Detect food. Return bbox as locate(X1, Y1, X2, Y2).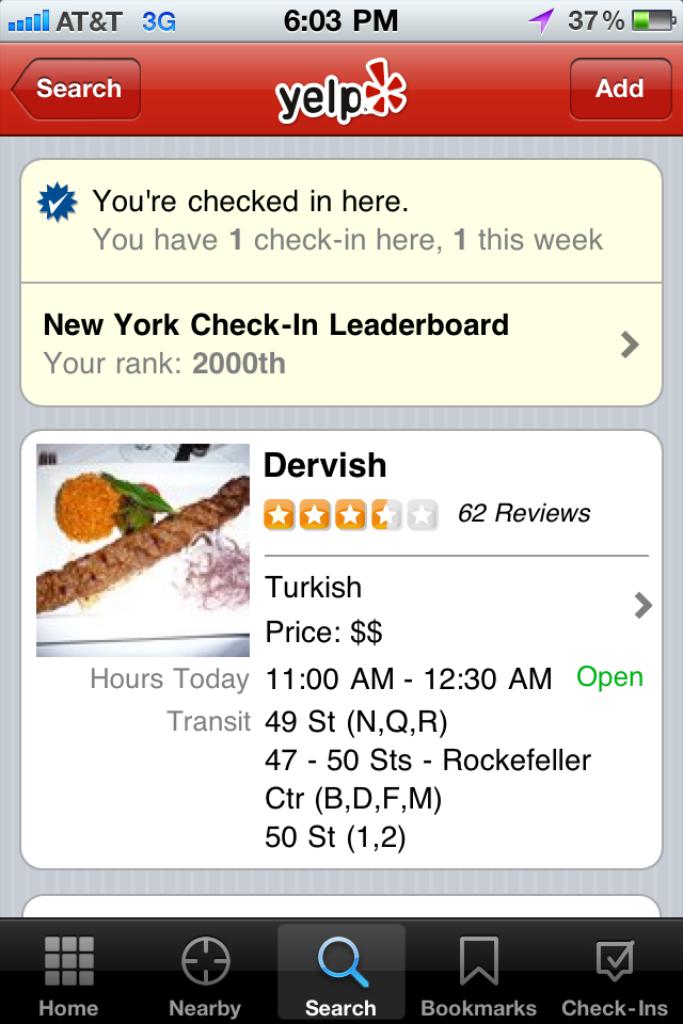
locate(59, 471, 109, 549).
